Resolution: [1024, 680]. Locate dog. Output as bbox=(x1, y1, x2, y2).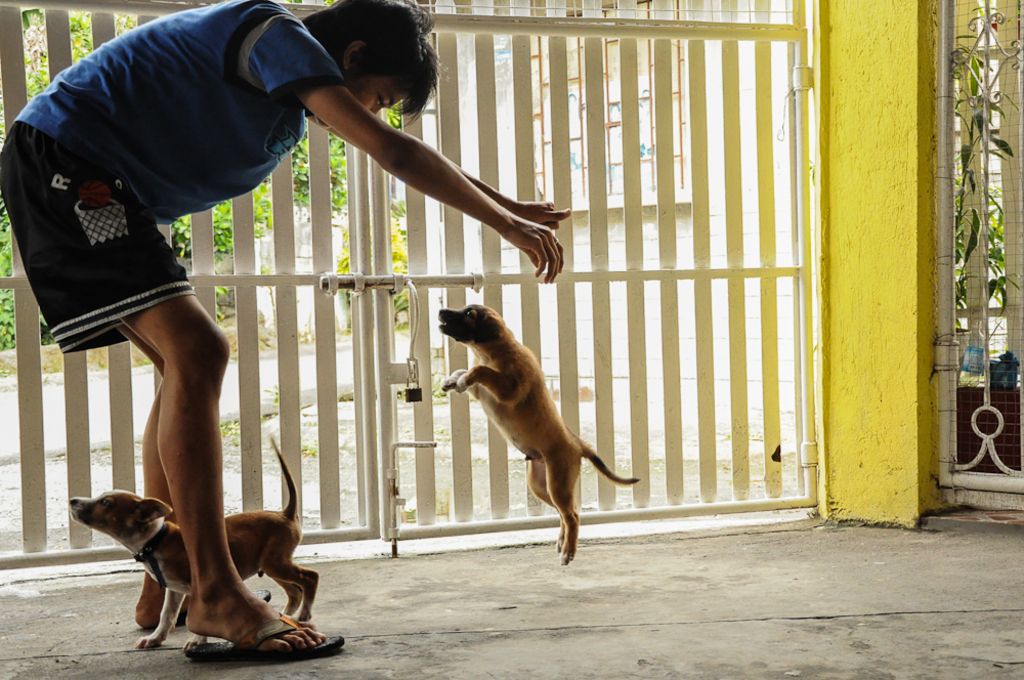
bbox=(435, 302, 637, 565).
